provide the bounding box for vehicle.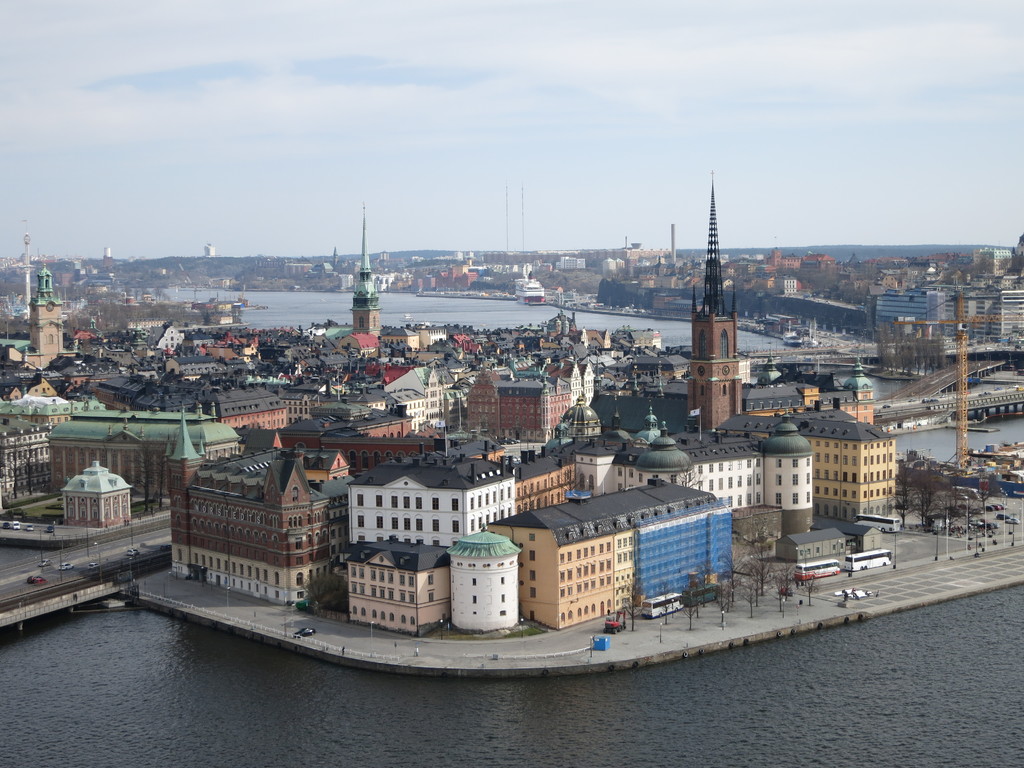
box=[299, 627, 317, 639].
